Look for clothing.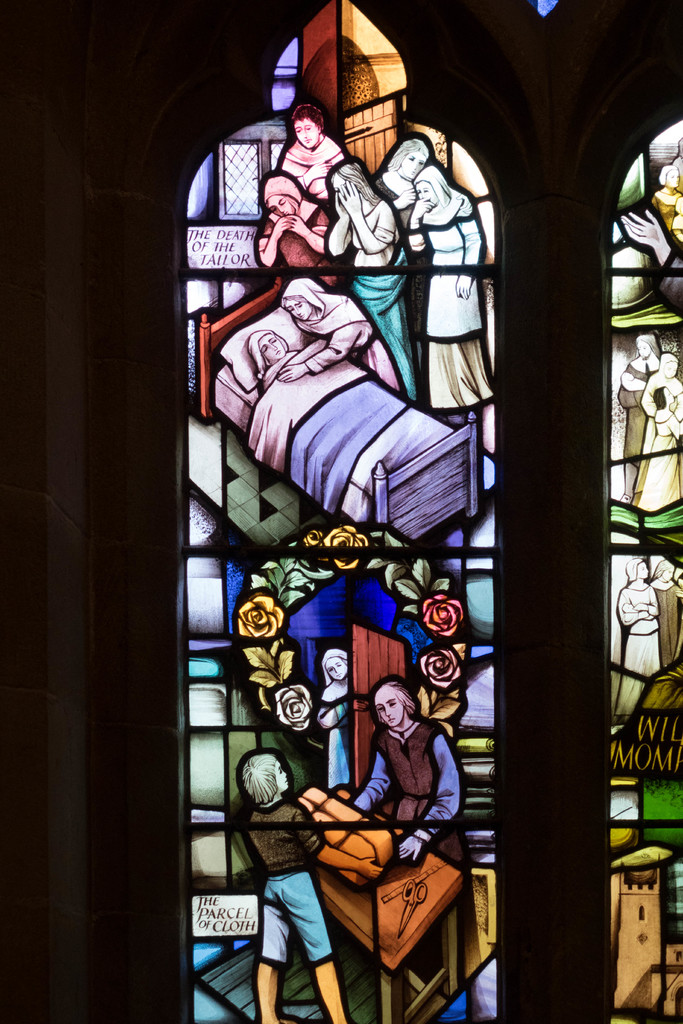
Found: l=242, t=787, r=336, b=974.
